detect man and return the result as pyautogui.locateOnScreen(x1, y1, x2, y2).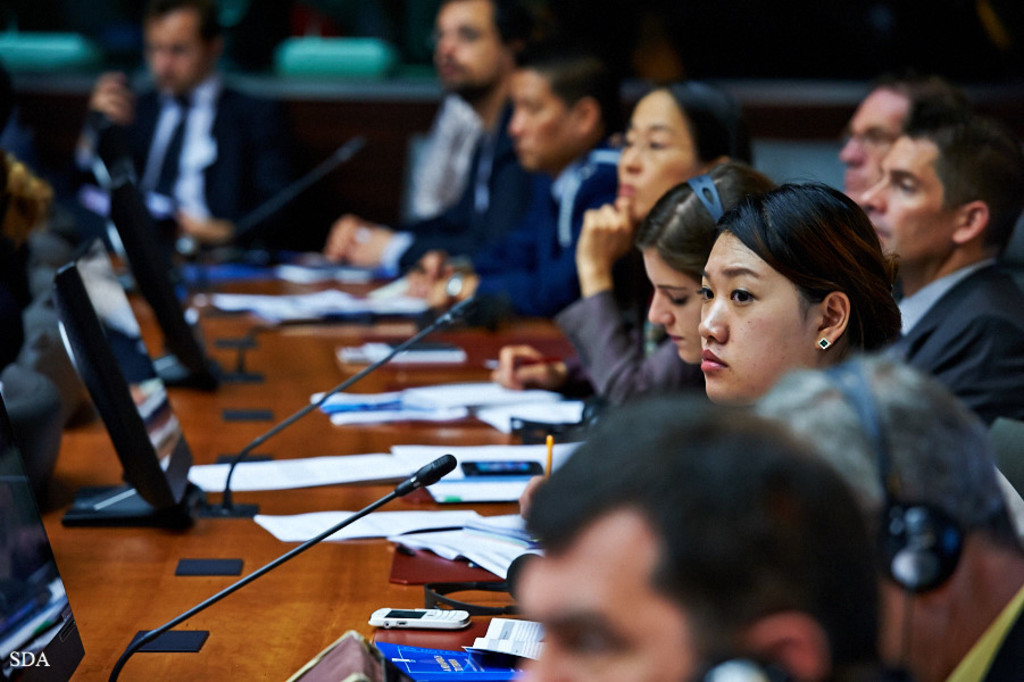
pyautogui.locateOnScreen(407, 42, 616, 319).
